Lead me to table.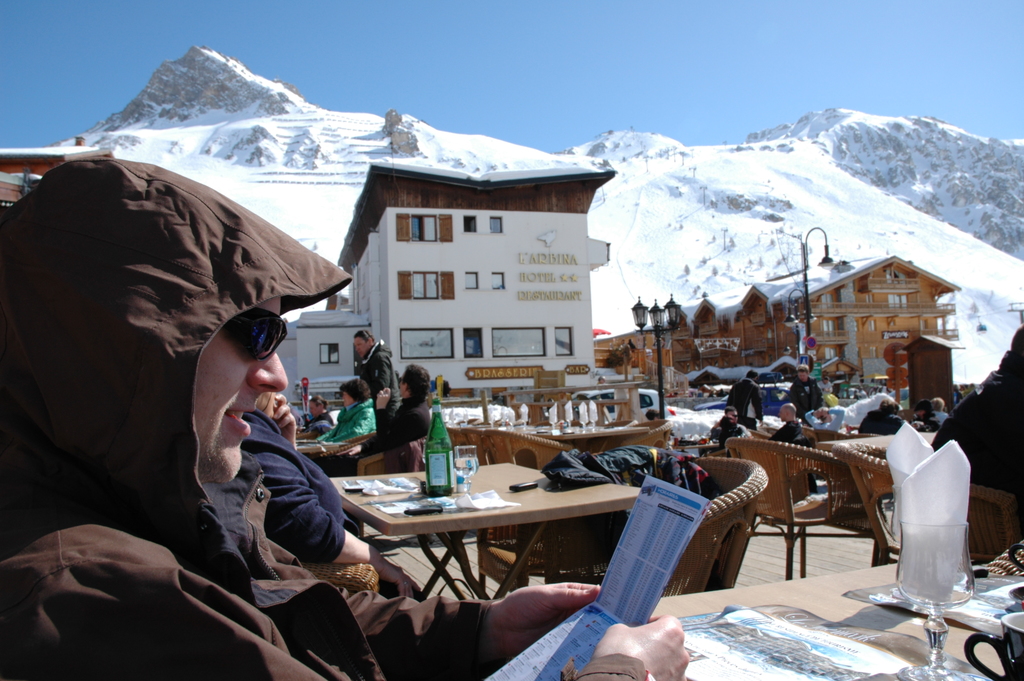
Lead to box=[635, 562, 1023, 680].
